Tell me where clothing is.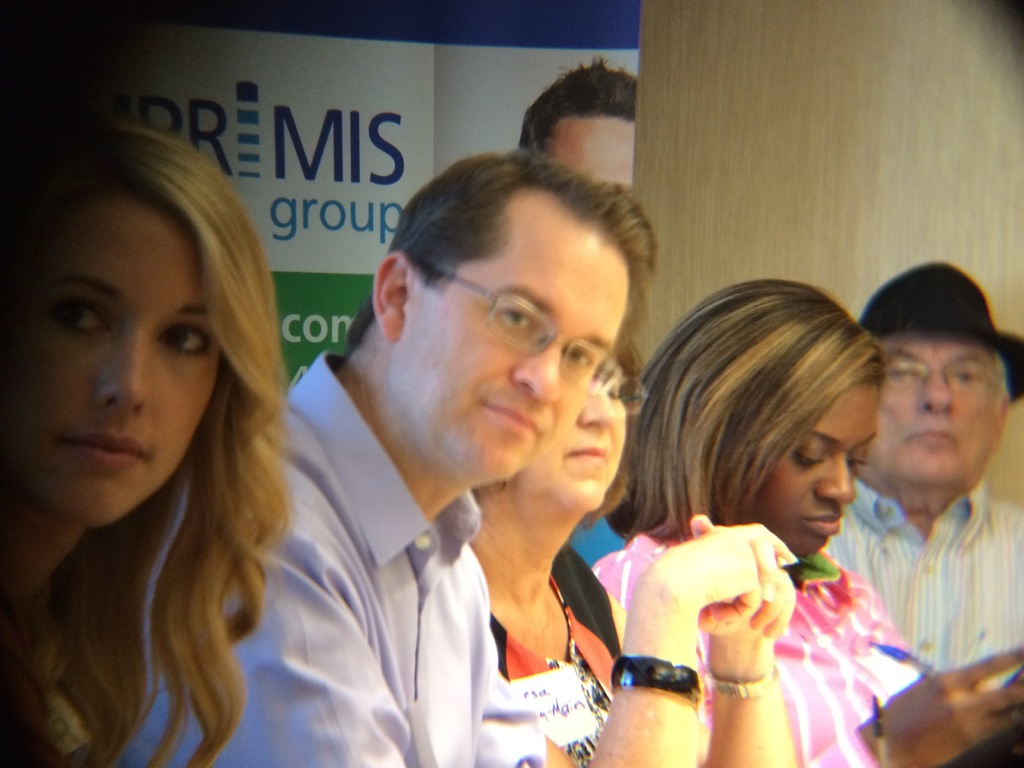
clothing is at <bbox>113, 346, 535, 767</bbox>.
